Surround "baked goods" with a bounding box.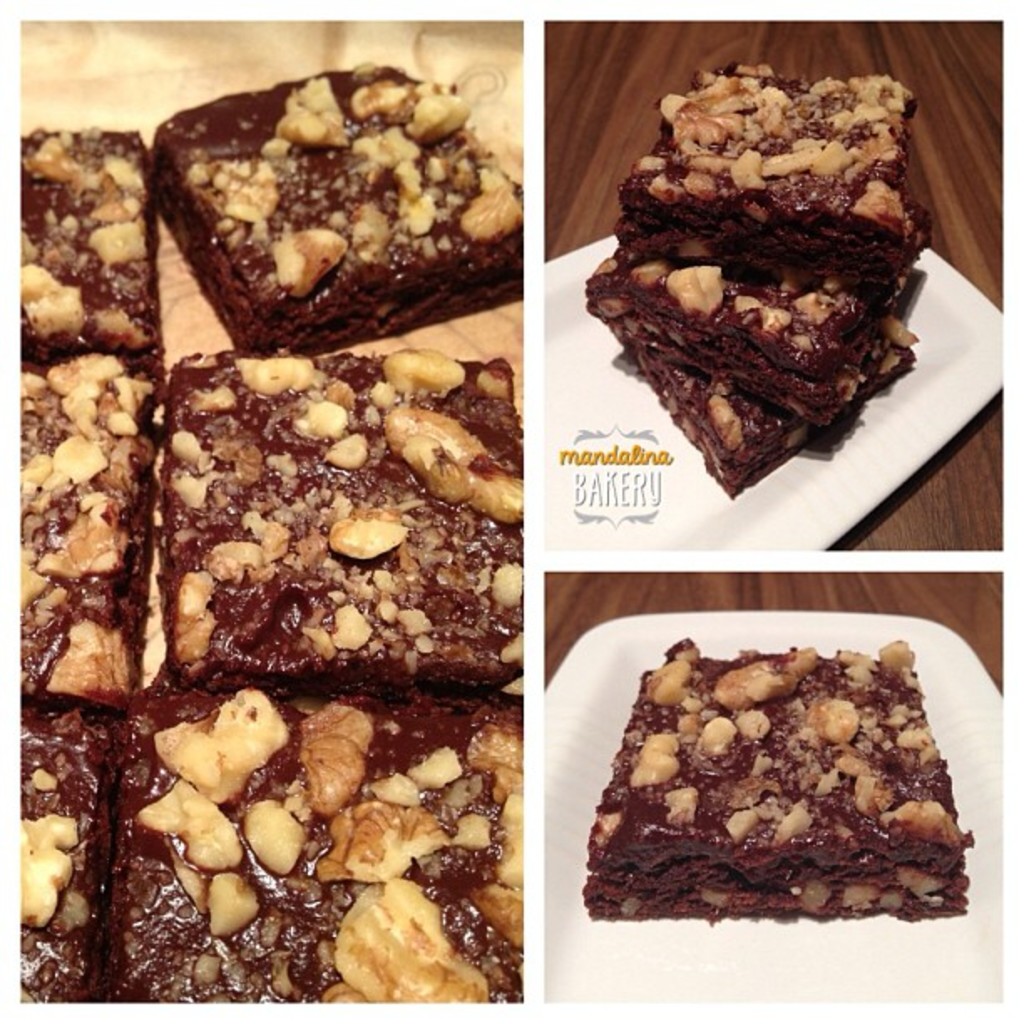
[646, 355, 850, 485].
